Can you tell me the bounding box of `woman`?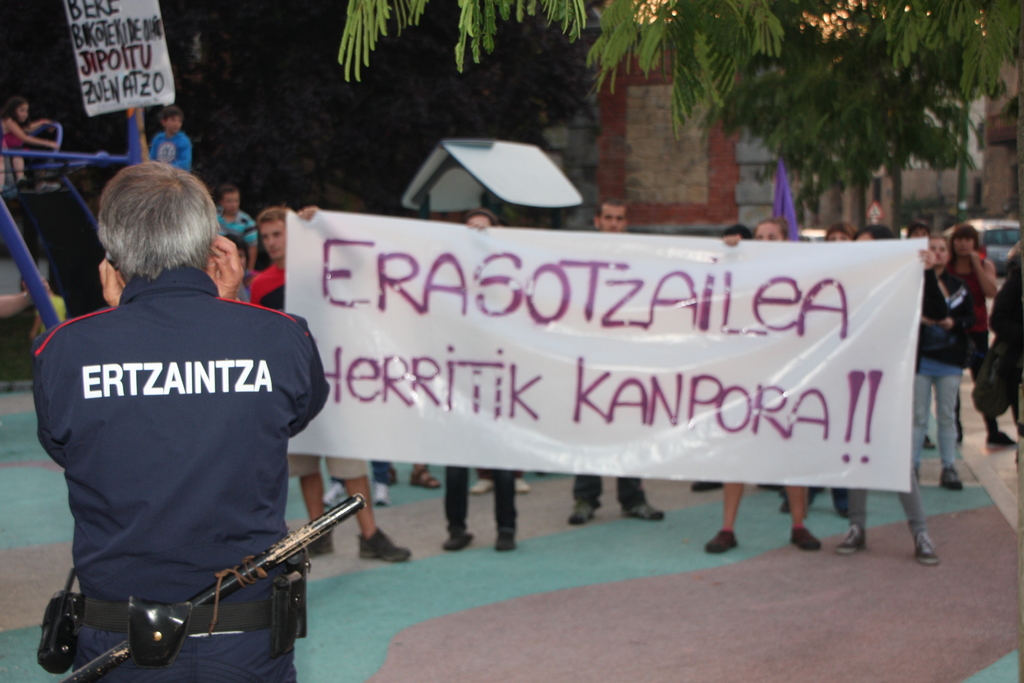
[x1=958, y1=227, x2=1015, y2=448].
